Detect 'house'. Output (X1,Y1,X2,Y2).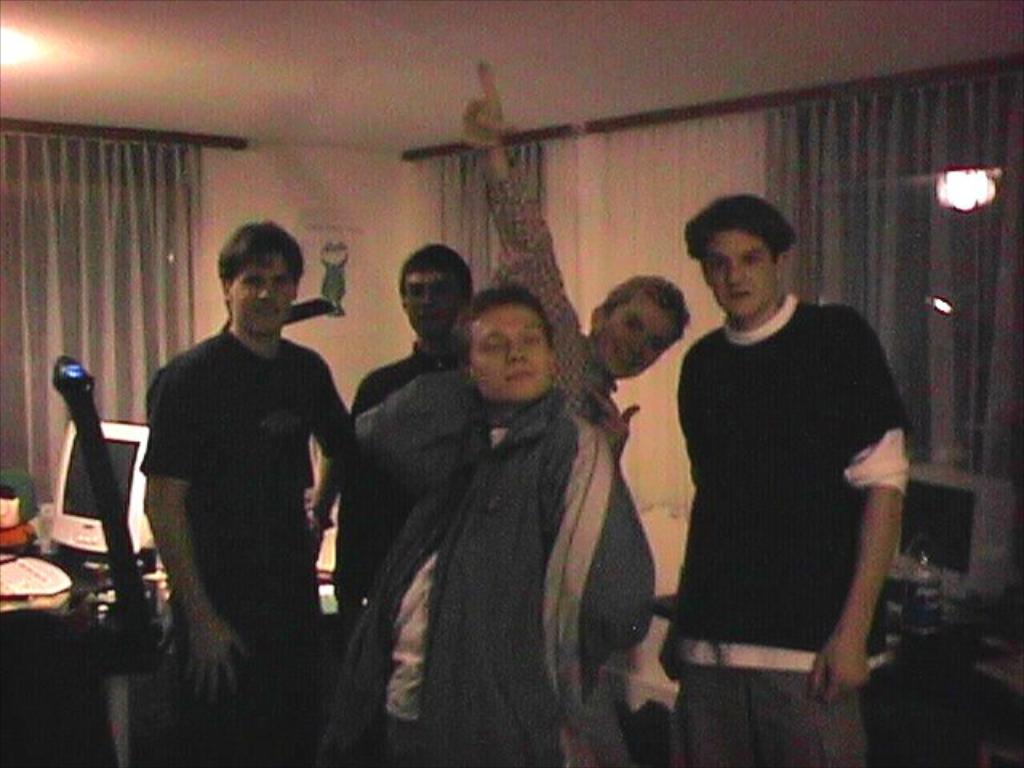
(0,0,1022,766).
